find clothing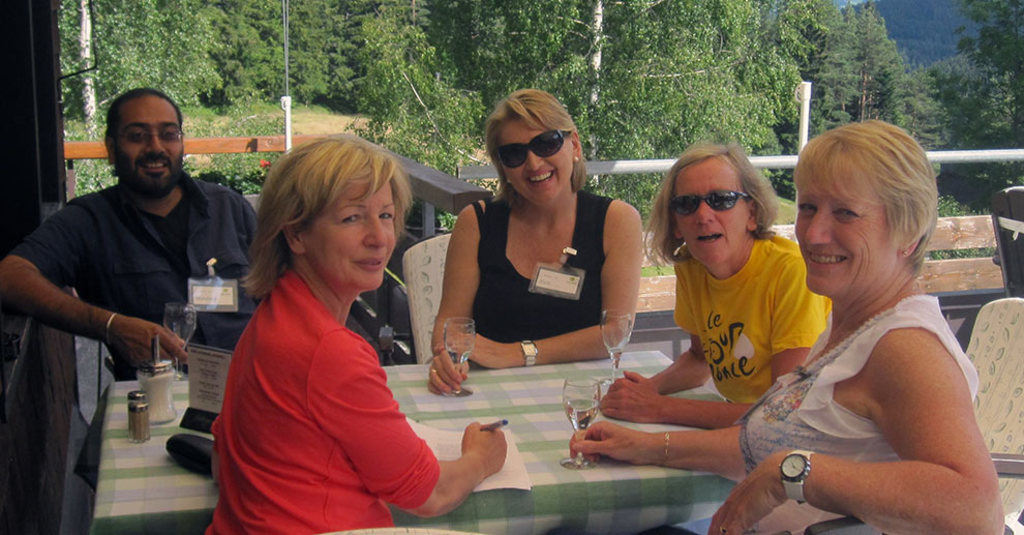
[x1=472, y1=197, x2=613, y2=341]
